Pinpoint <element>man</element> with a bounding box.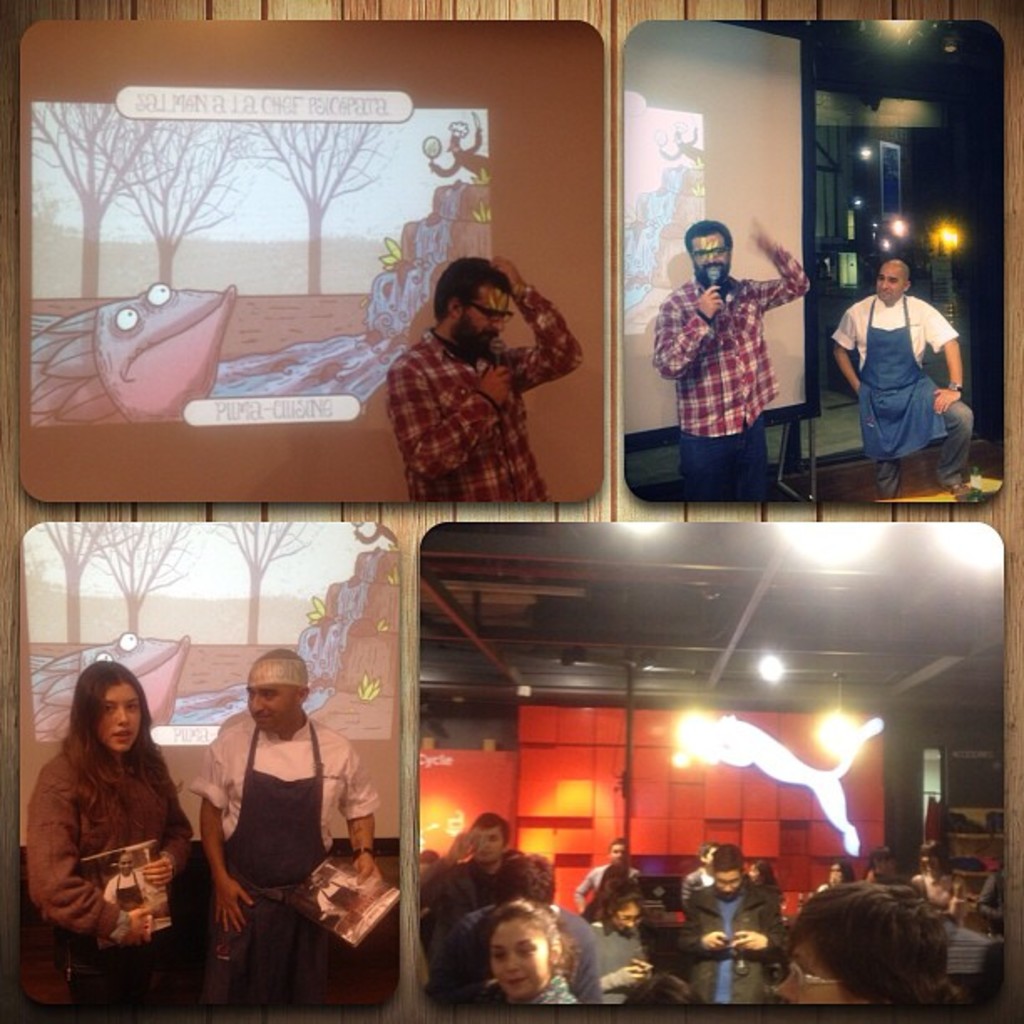
683,852,790,1001.
